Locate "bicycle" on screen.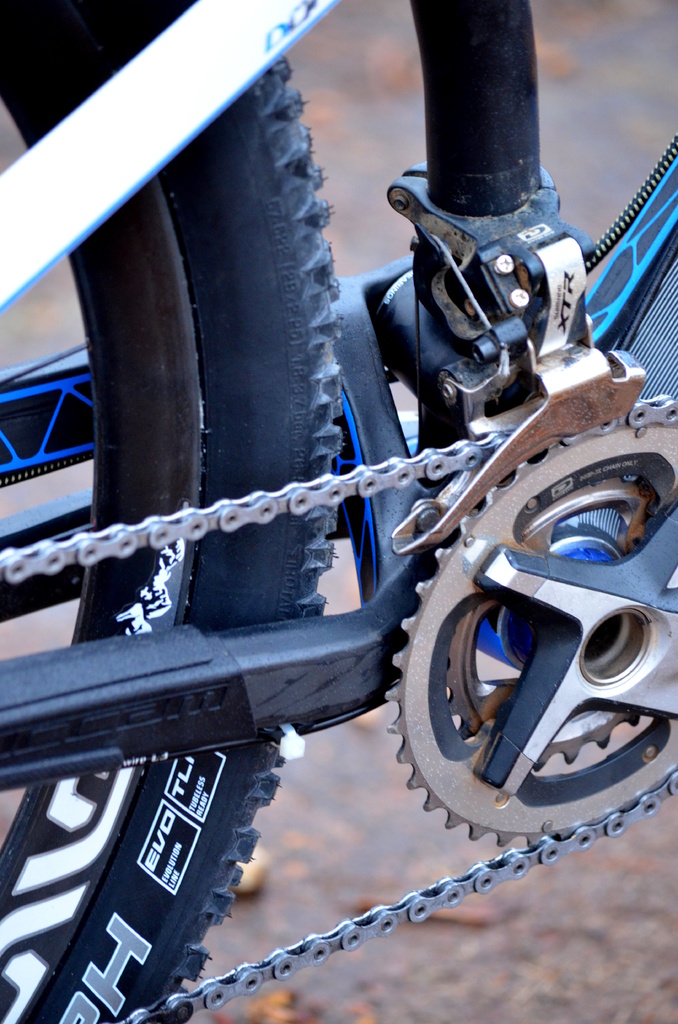
On screen at [x1=0, y1=27, x2=658, y2=1023].
